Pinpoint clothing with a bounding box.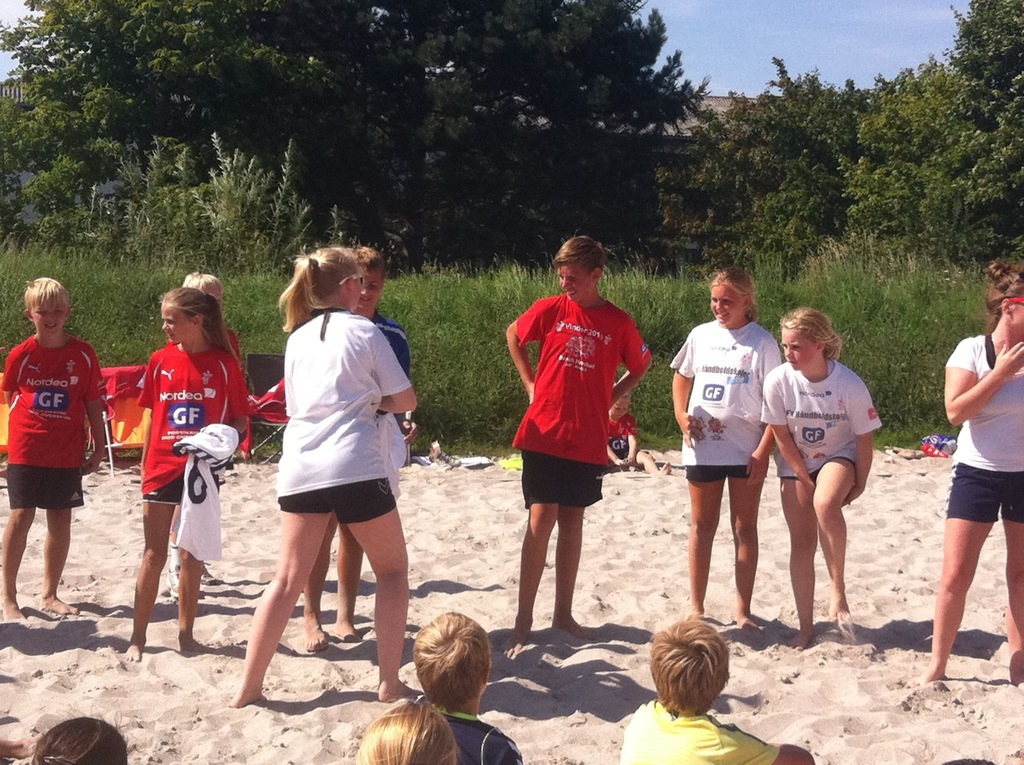
(x1=379, y1=314, x2=410, y2=501).
